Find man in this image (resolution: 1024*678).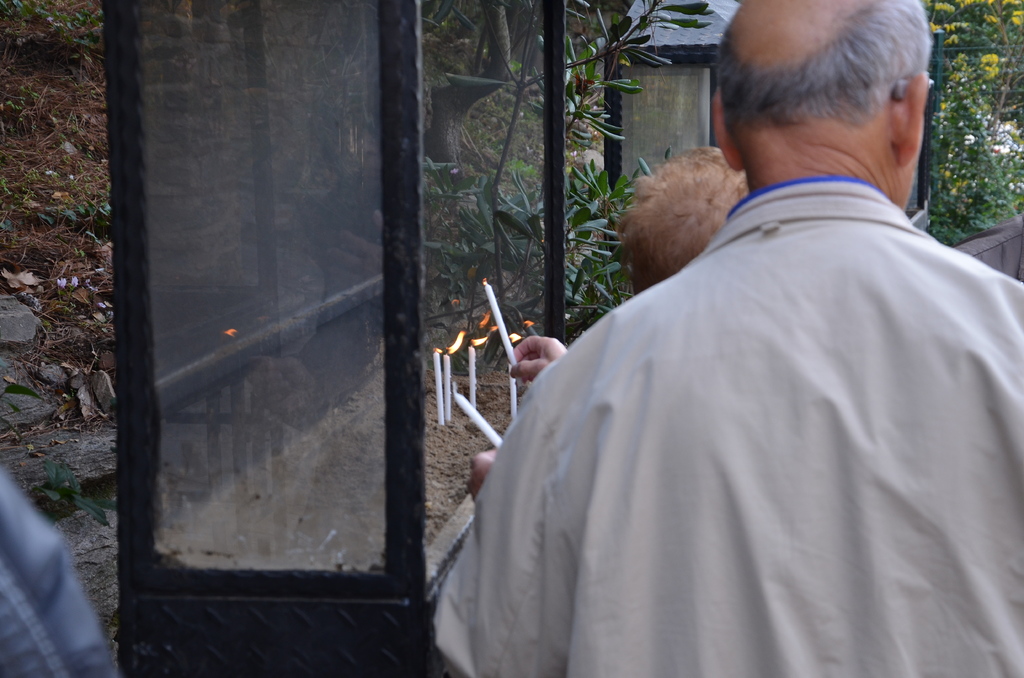
BBox(458, 31, 1023, 663).
